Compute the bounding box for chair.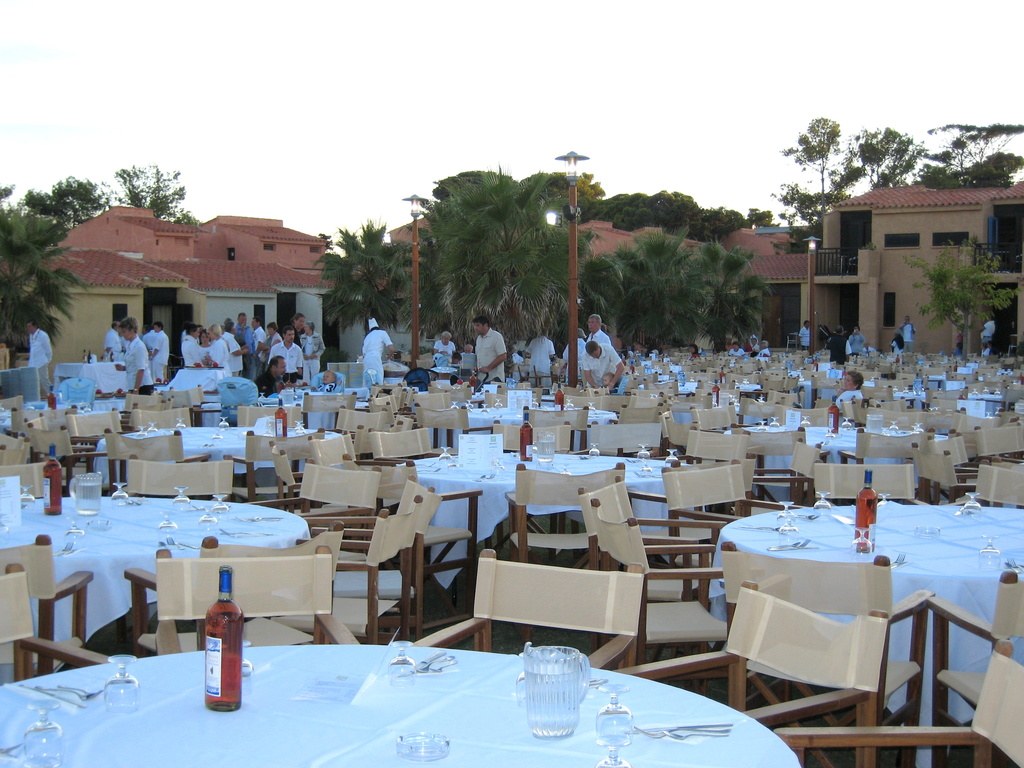
bbox(733, 436, 820, 521).
